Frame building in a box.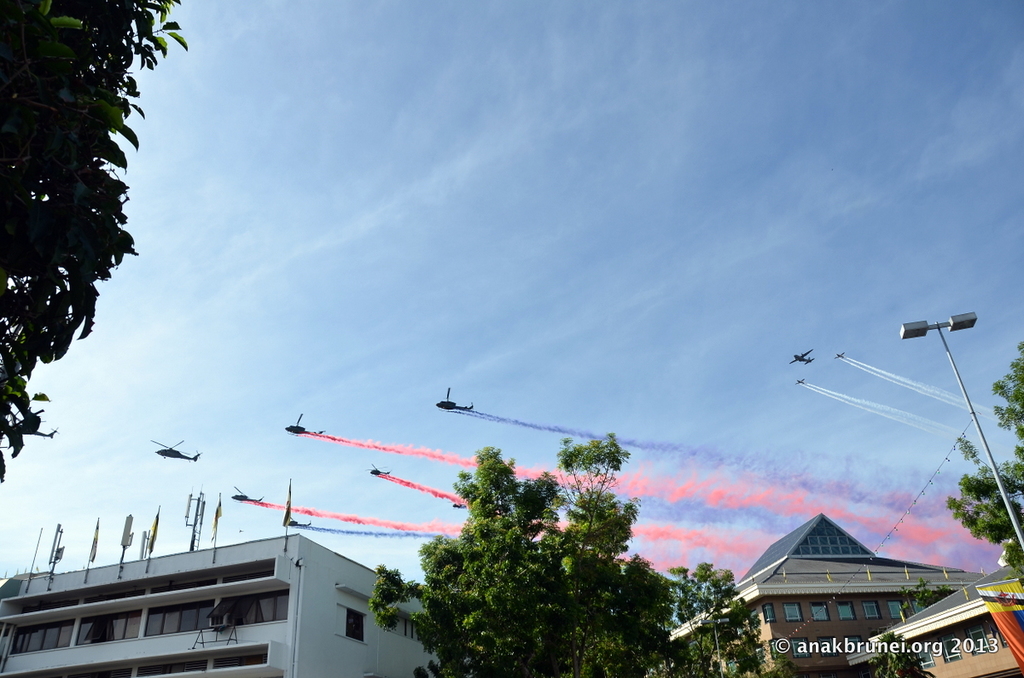
left=0, top=480, right=441, bottom=677.
